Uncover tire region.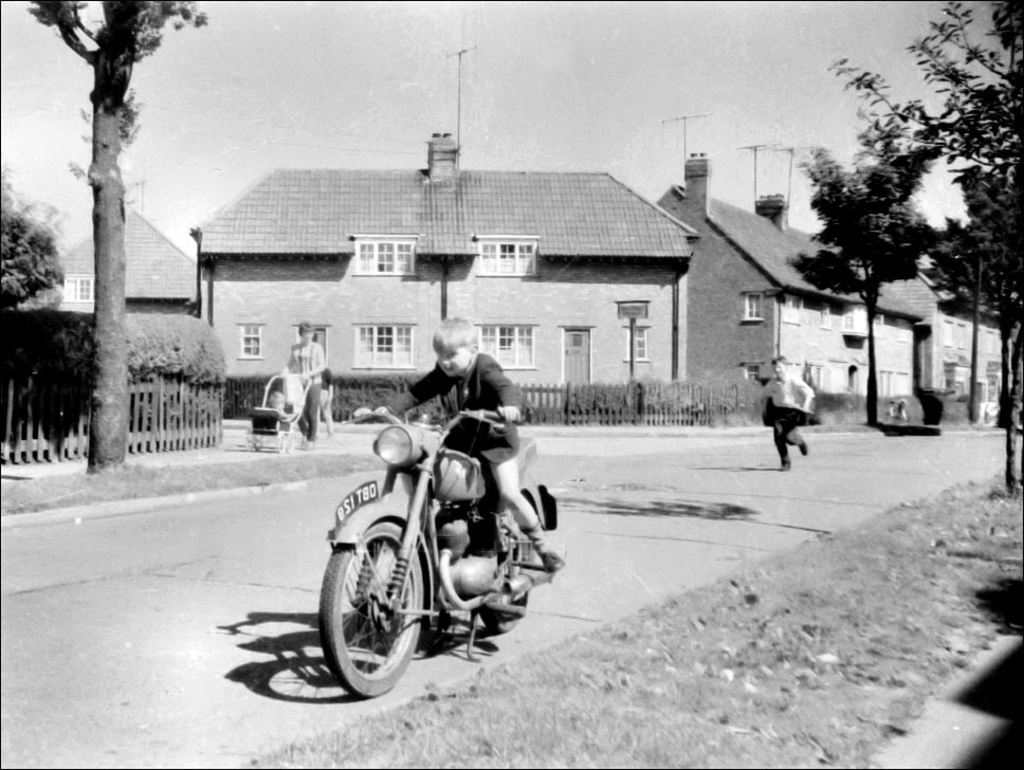
Uncovered: (473, 491, 550, 631).
